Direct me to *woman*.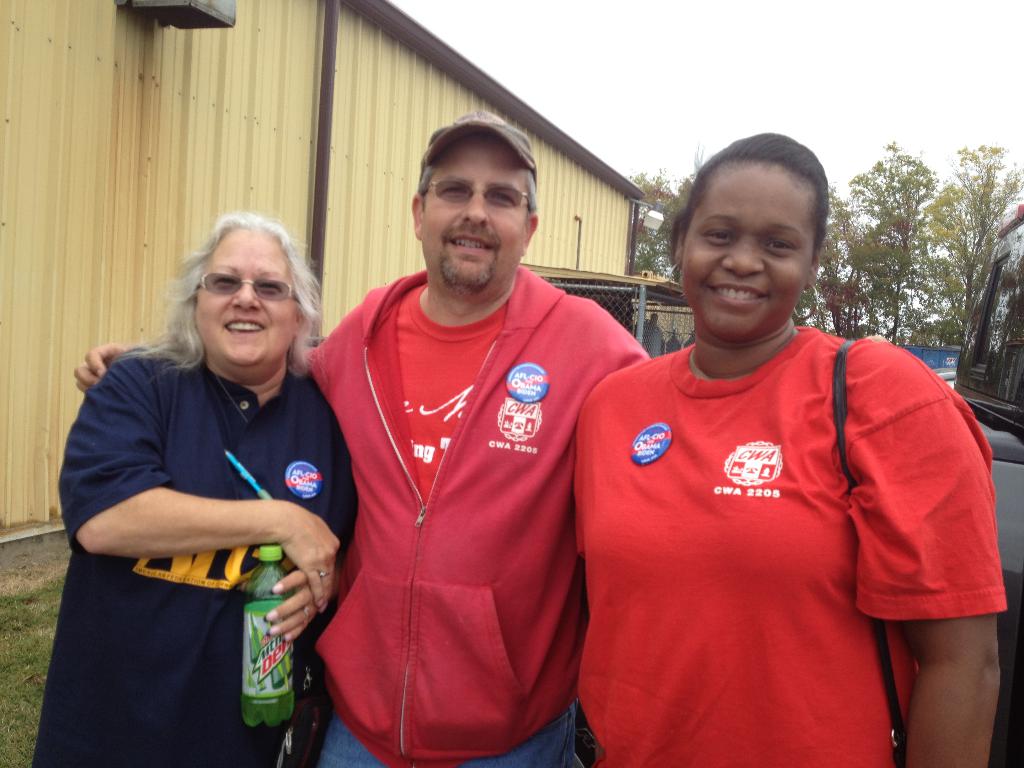
Direction: {"left": 70, "top": 198, "right": 372, "bottom": 715}.
